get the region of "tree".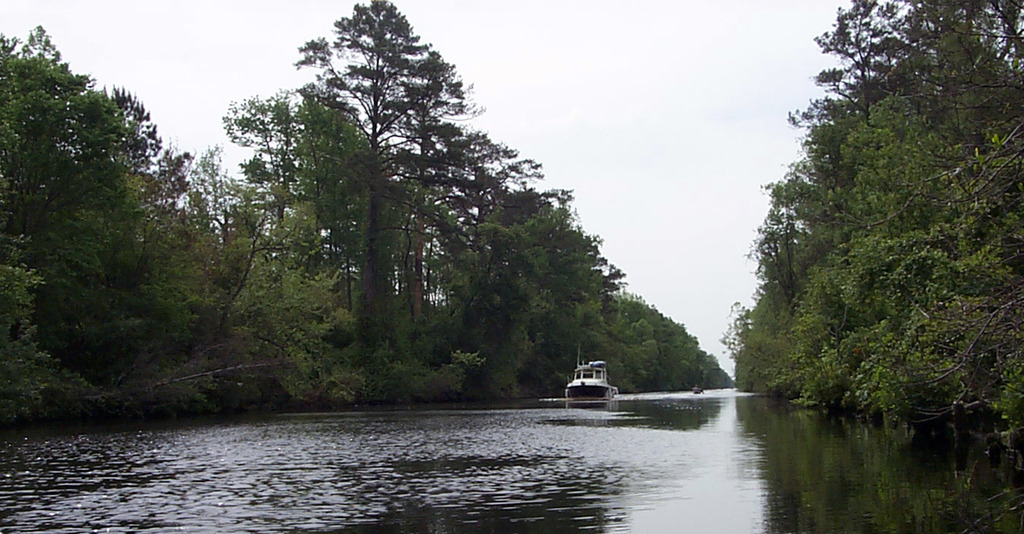
detection(630, 303, 687, 369).
